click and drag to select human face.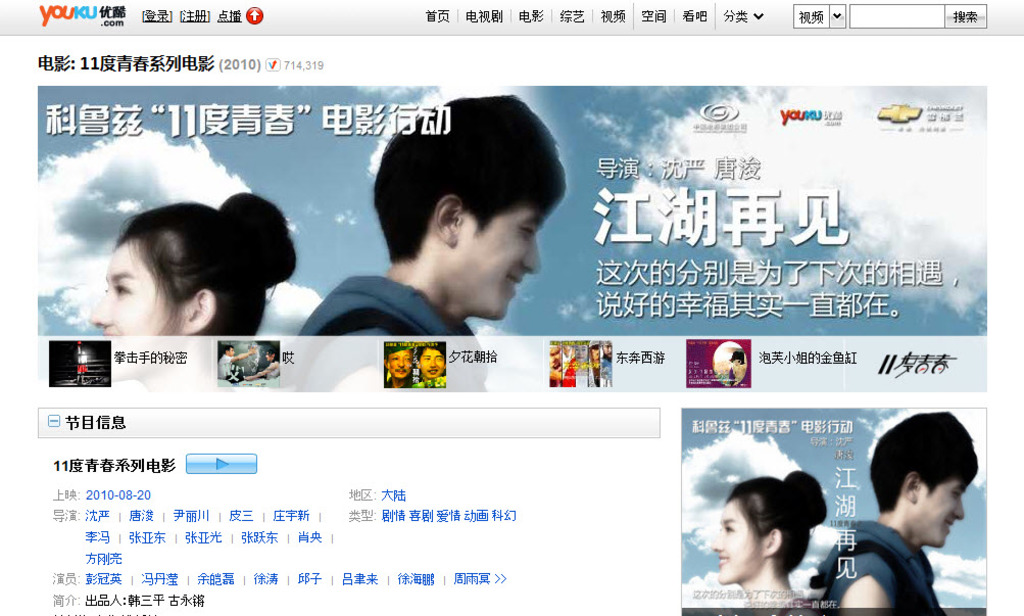
Selection: [x1=455, y1=216, x2=551, y2=324].
